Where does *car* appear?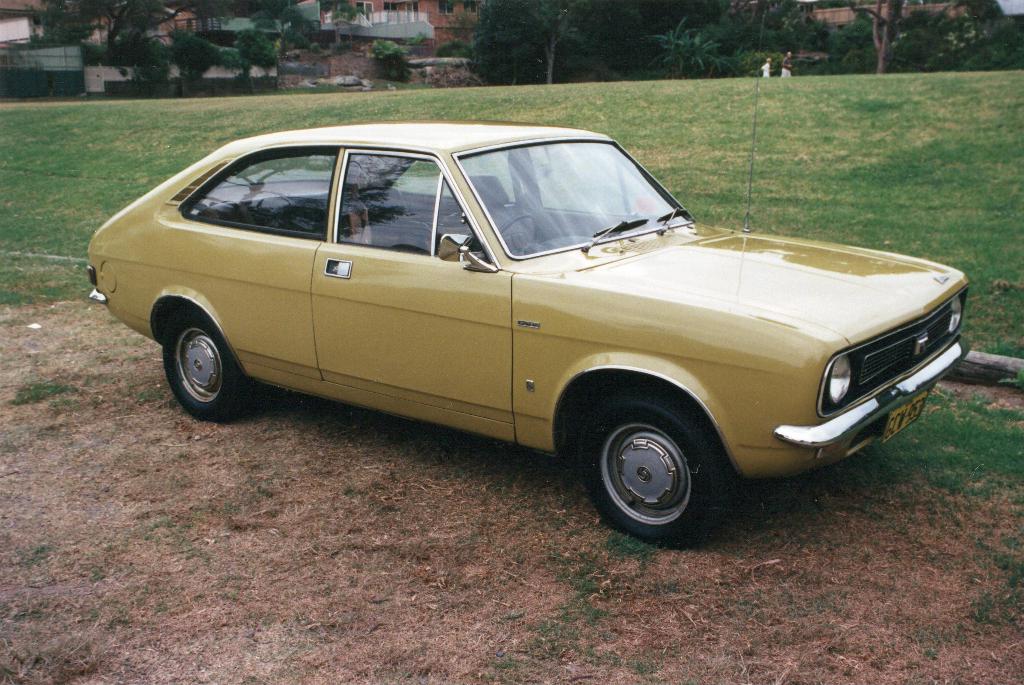
Appears at 102 130 958 536.
